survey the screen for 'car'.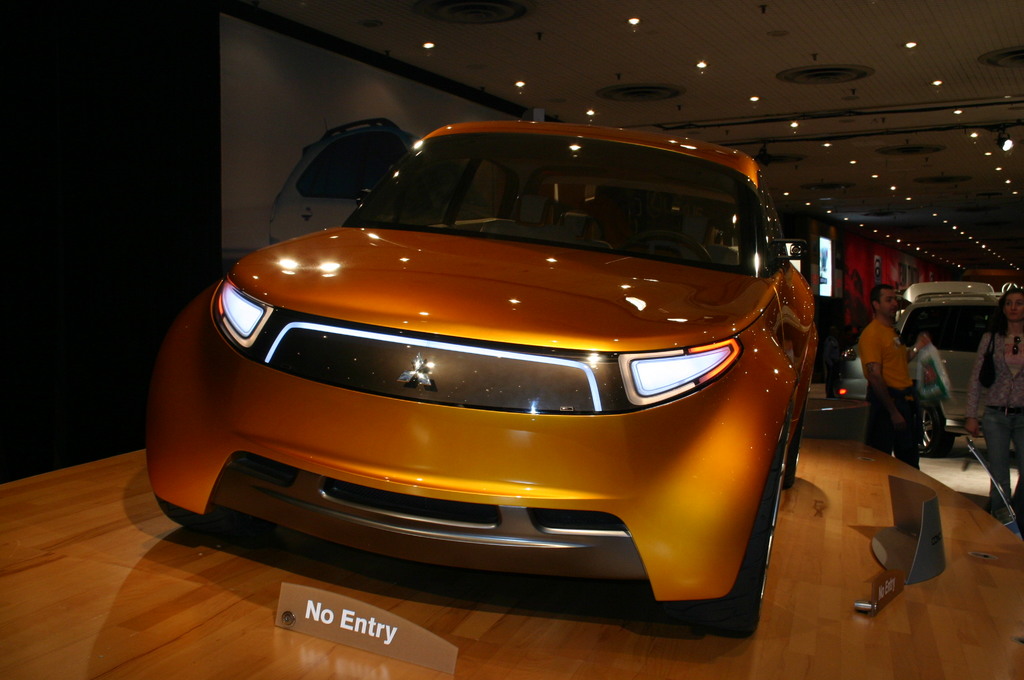
Survey found: bbox=[147, 120, 819, 642].
